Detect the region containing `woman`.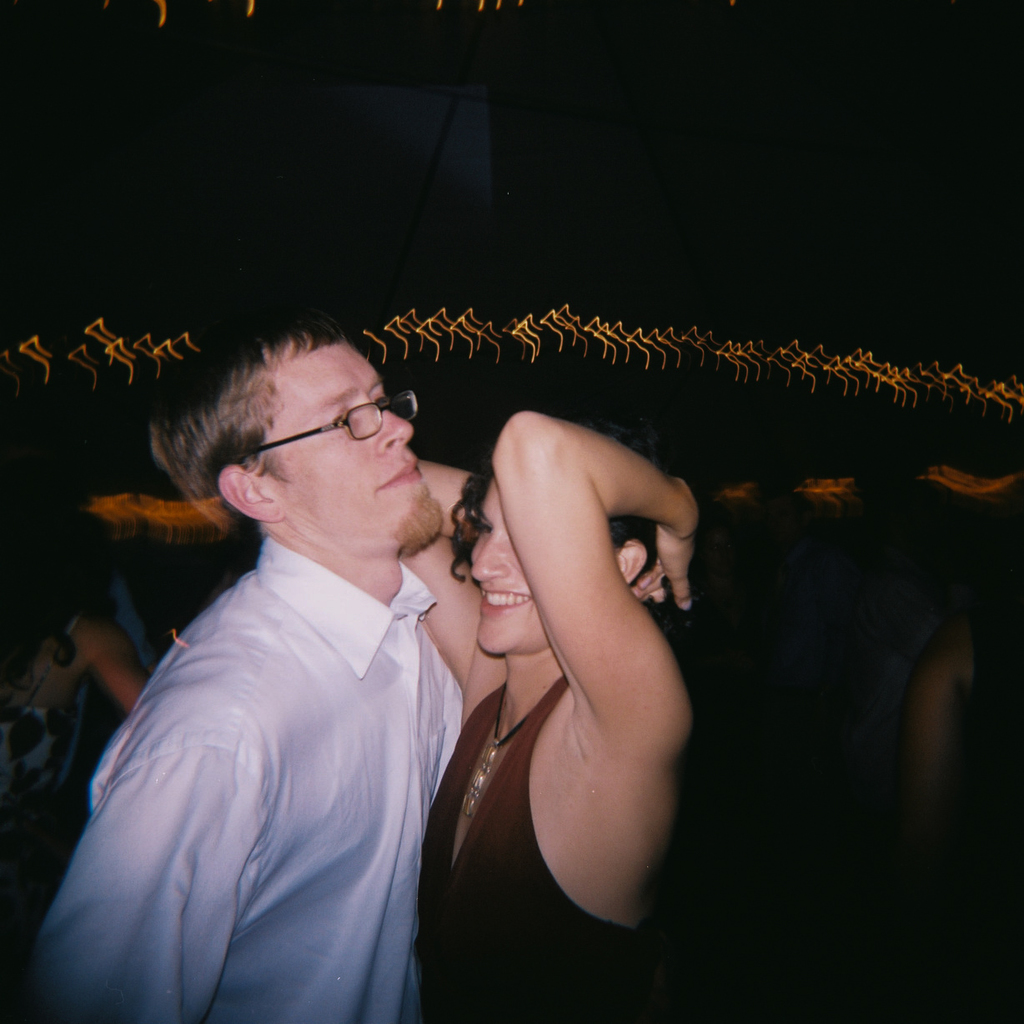
pyautogui.locateOnScreen(385, 260, 722, 1006).
